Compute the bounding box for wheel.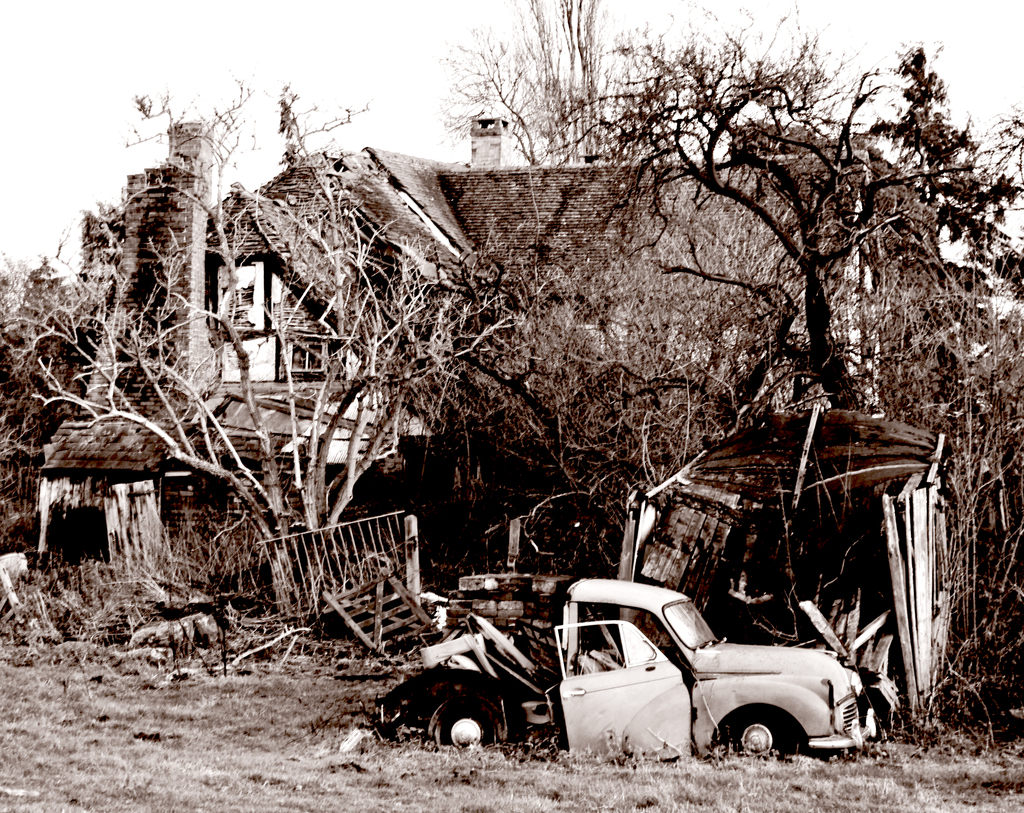
436,696,509,750.
